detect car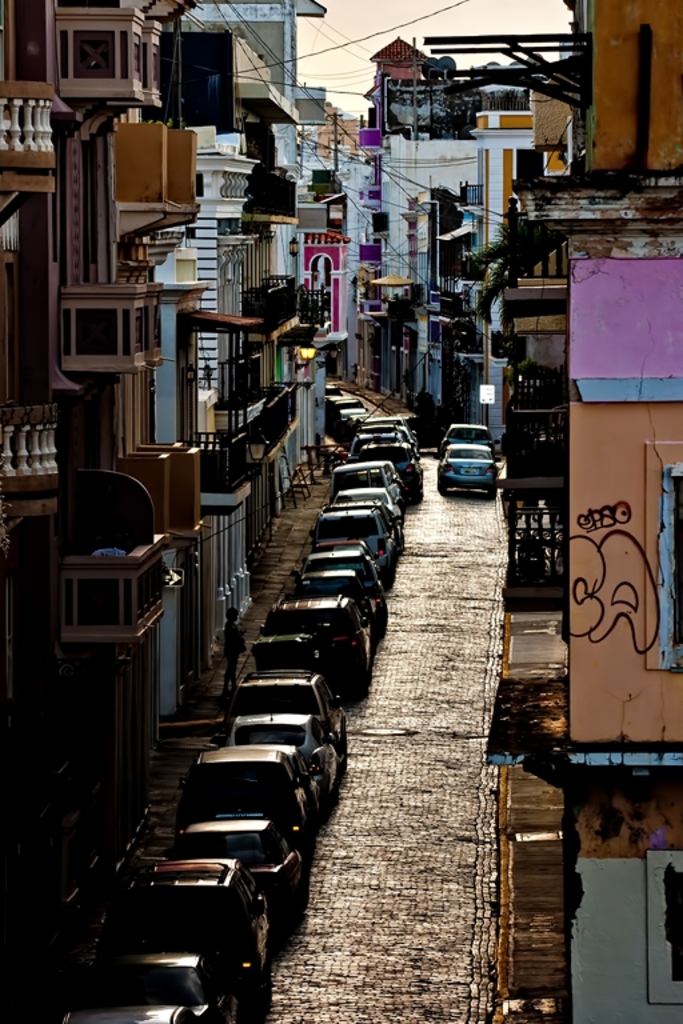
{"x1": 293, "y1": 572, "x2": 387, "y2": 637}
